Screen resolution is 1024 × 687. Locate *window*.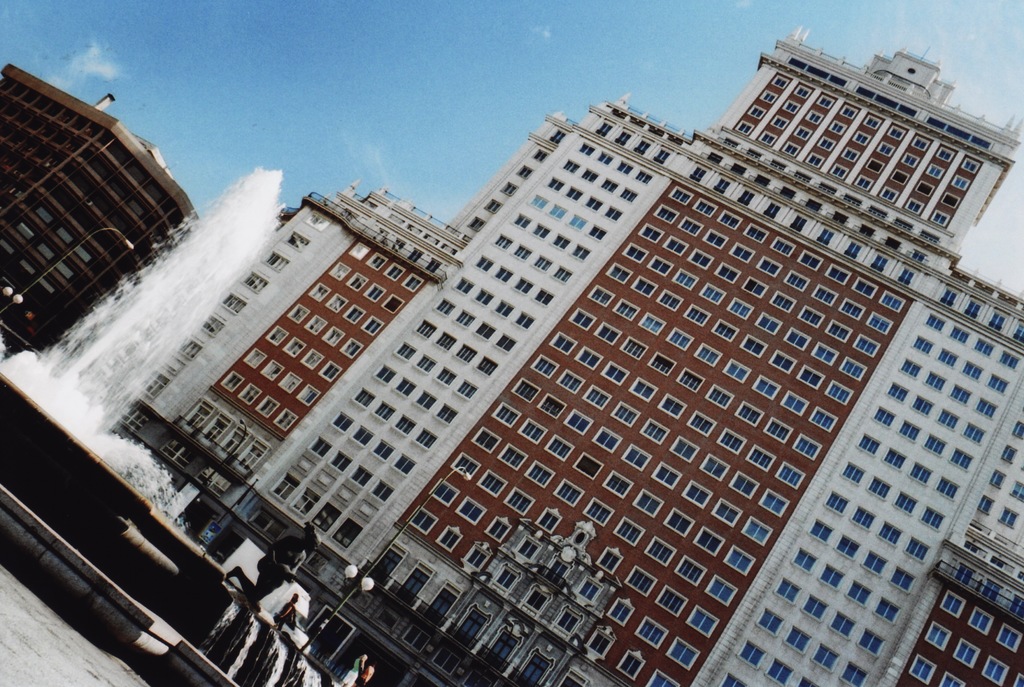
[left=799, top=307, right=821, bottom=328].
